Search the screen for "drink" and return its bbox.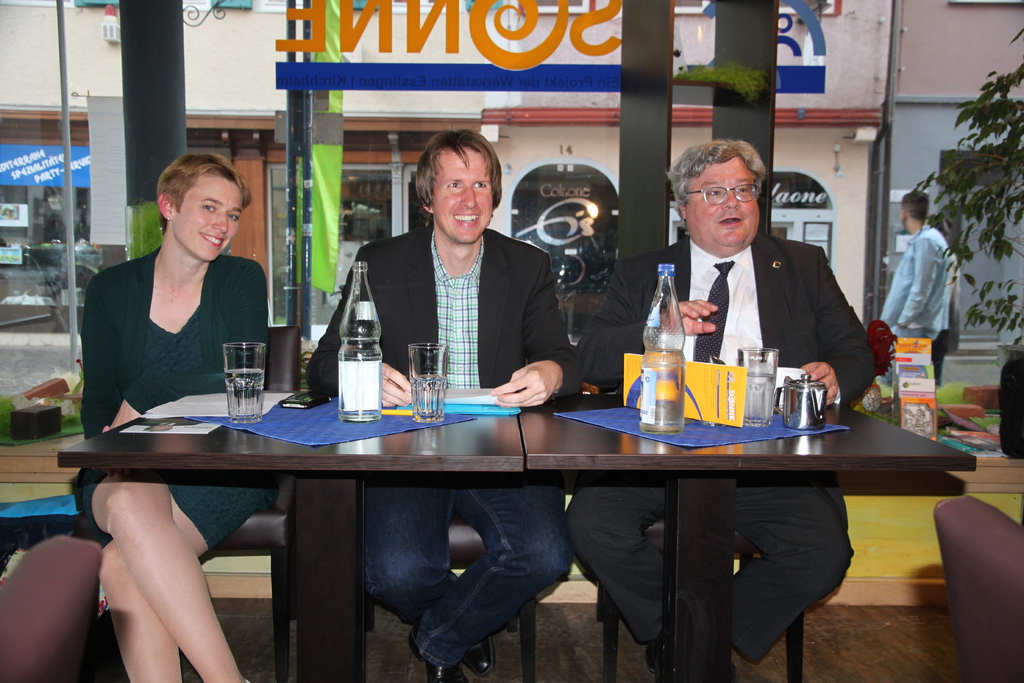
Found: <box>227,365,269,415</box>.
